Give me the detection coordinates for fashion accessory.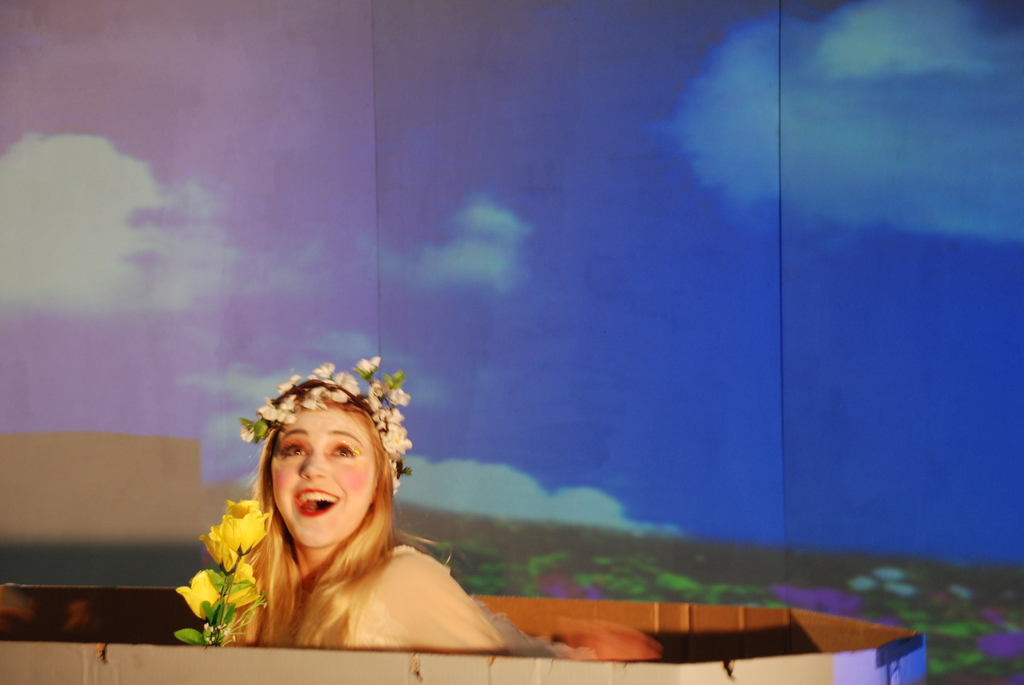
237, 355, 413, 493.
